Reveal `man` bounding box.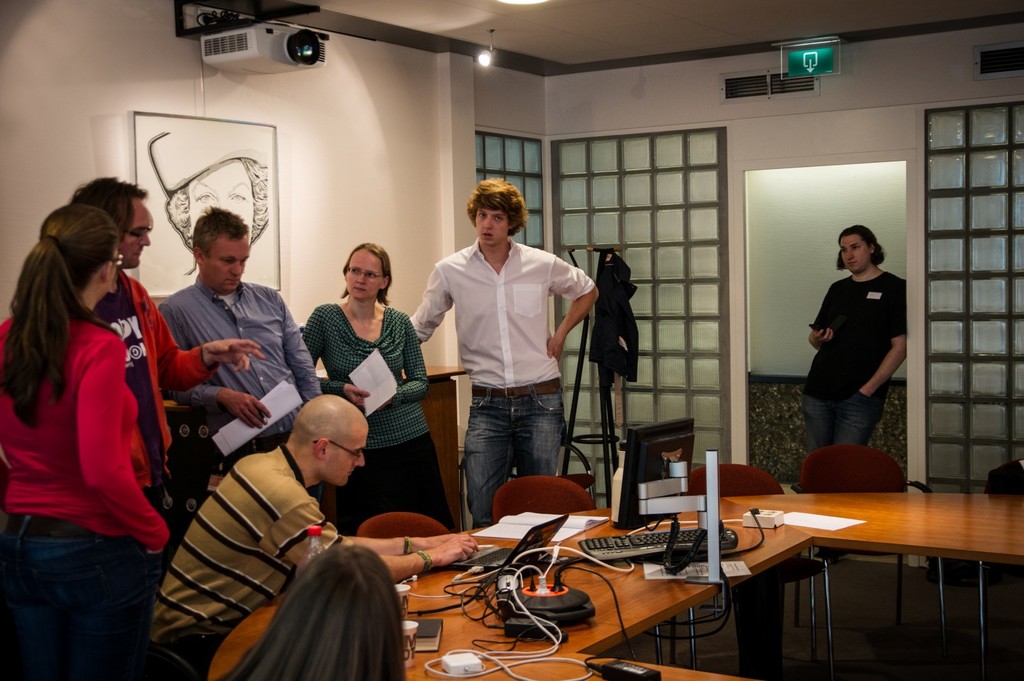
Revealed: x1=792 y1=223 x2=911 y2=450.
